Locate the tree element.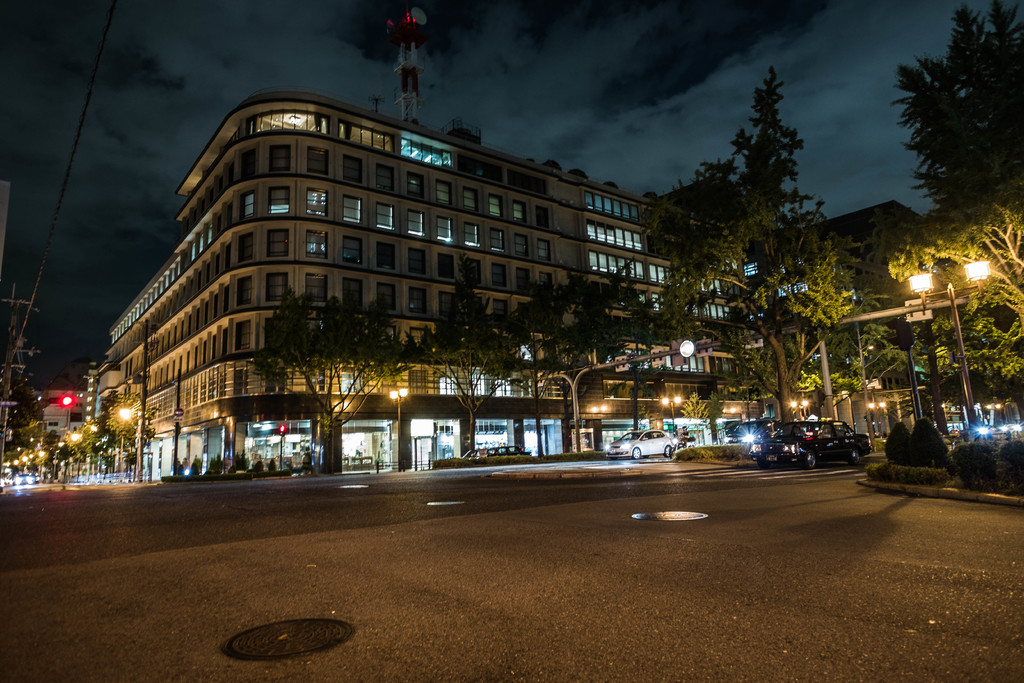
Element bbox: bbox(924, 316, 950, 440).
